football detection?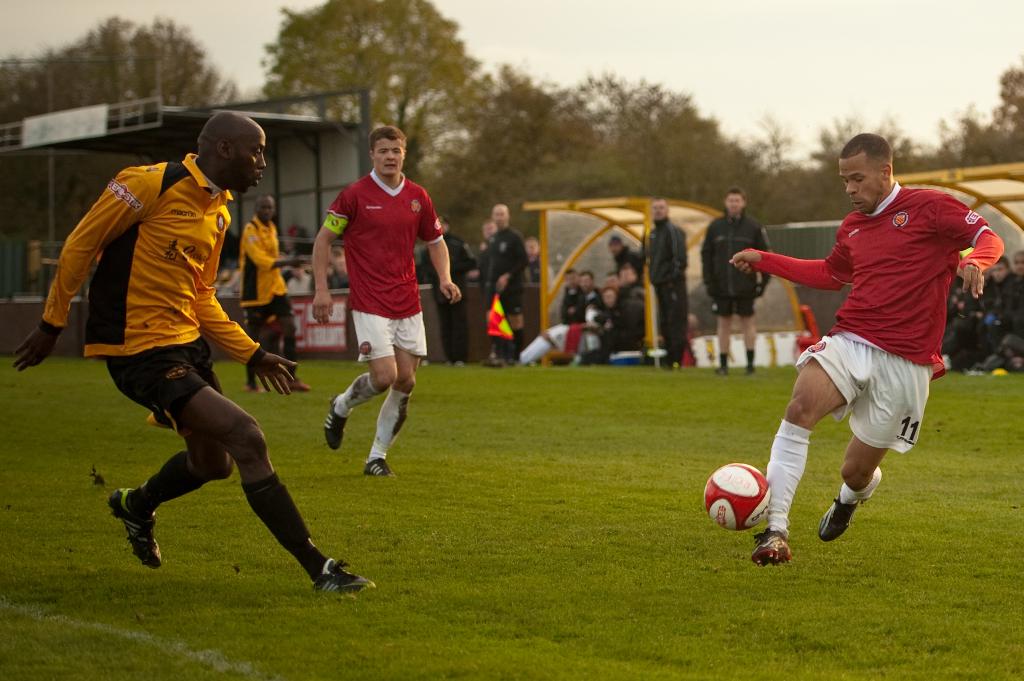
702:460:777:527
